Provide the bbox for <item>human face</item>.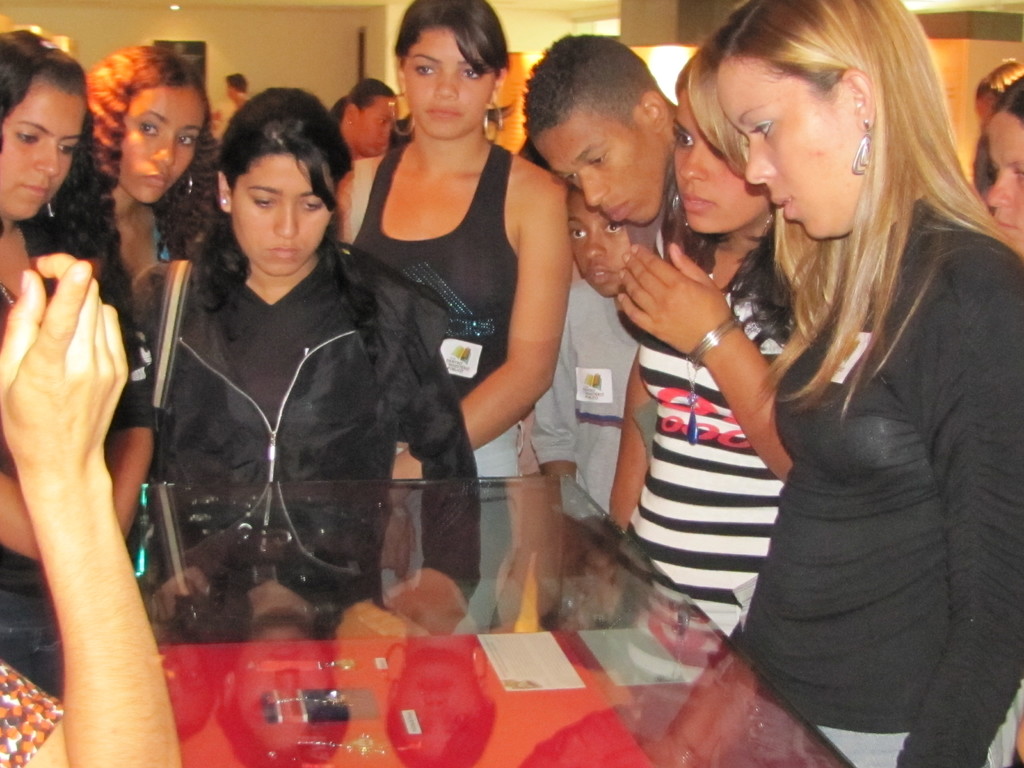
select_region(673, 83, 770, 234).
